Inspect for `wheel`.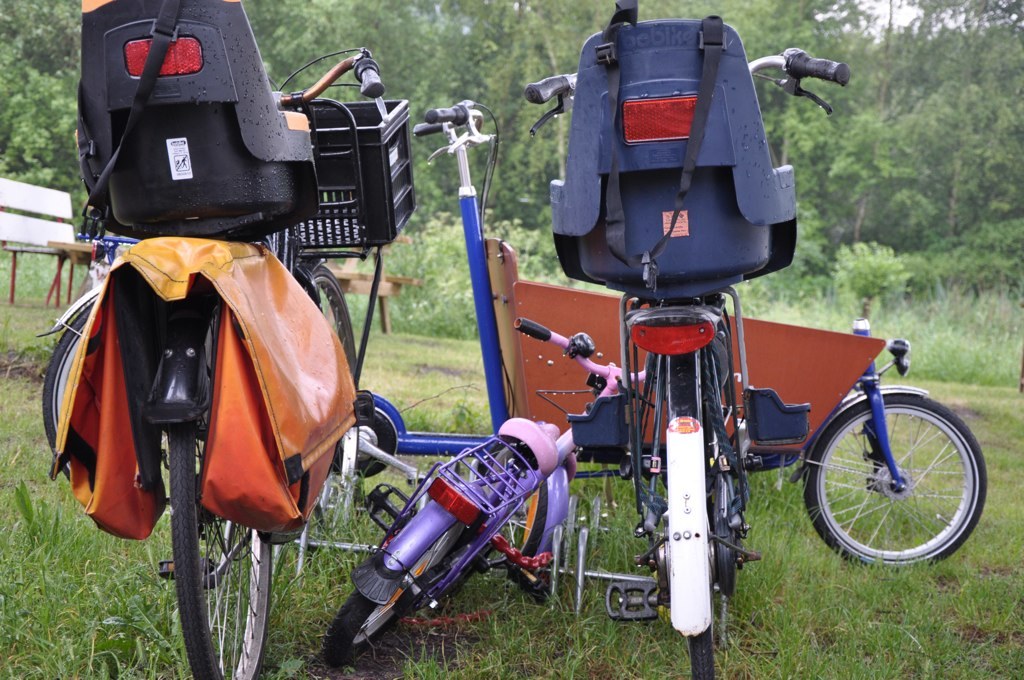
Inspection: <box>318,268,358,533</box>.
